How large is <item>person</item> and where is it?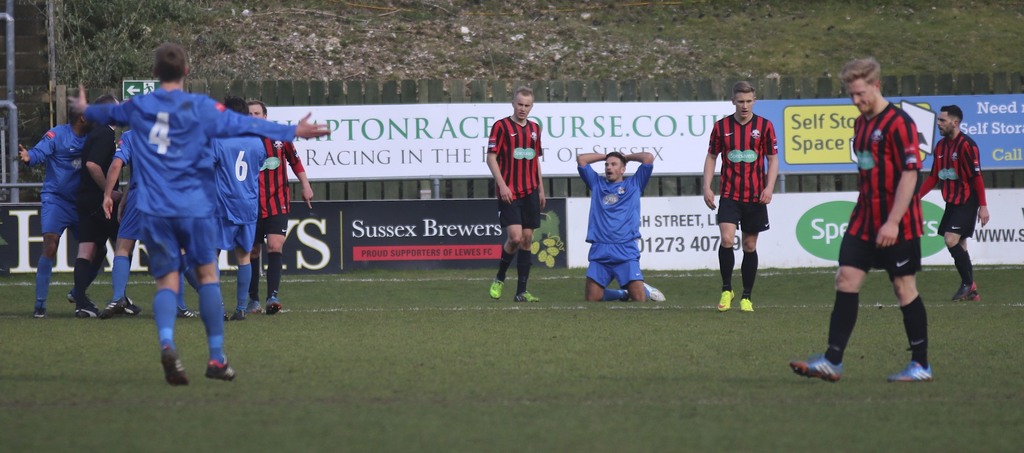
Bounding box: select_region(696, 79, 781, 315).
